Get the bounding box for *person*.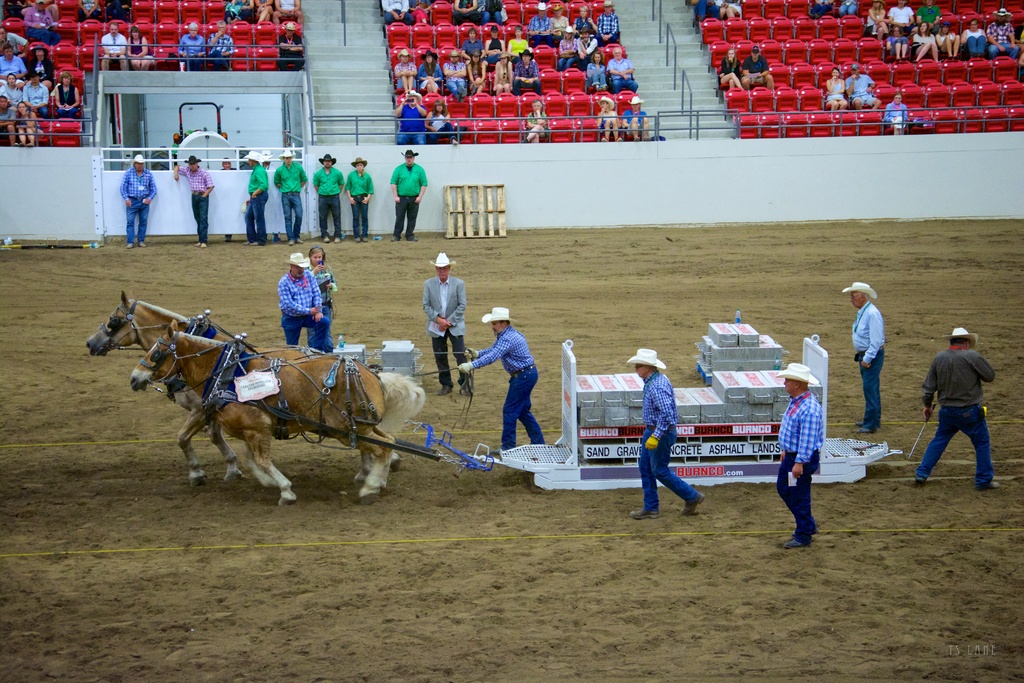
locate(42, 0, 59, 21).
